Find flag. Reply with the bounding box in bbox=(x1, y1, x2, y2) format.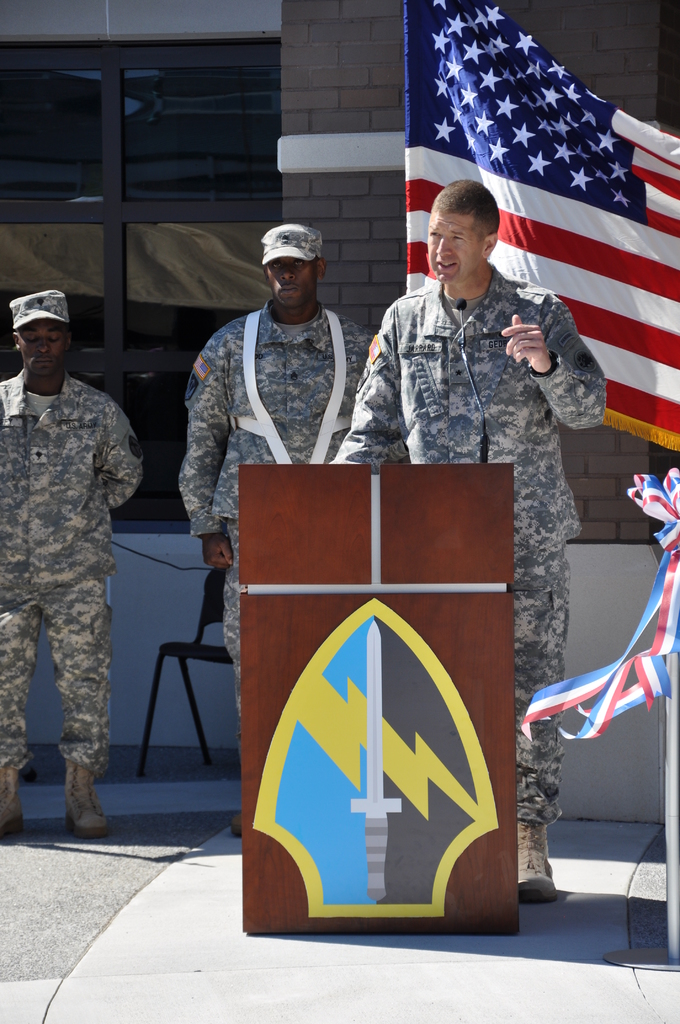
bbox=(401, 0, 679, 434).
